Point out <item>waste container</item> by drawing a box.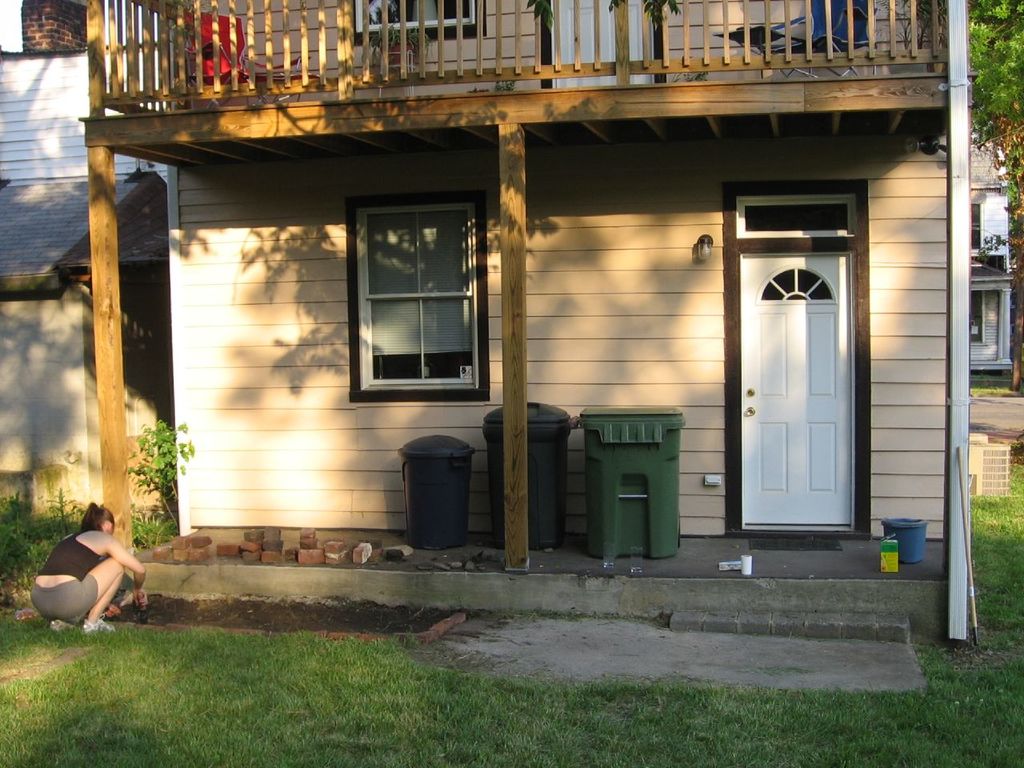
[x1=482, y1=400, x2=588, y2=558].
